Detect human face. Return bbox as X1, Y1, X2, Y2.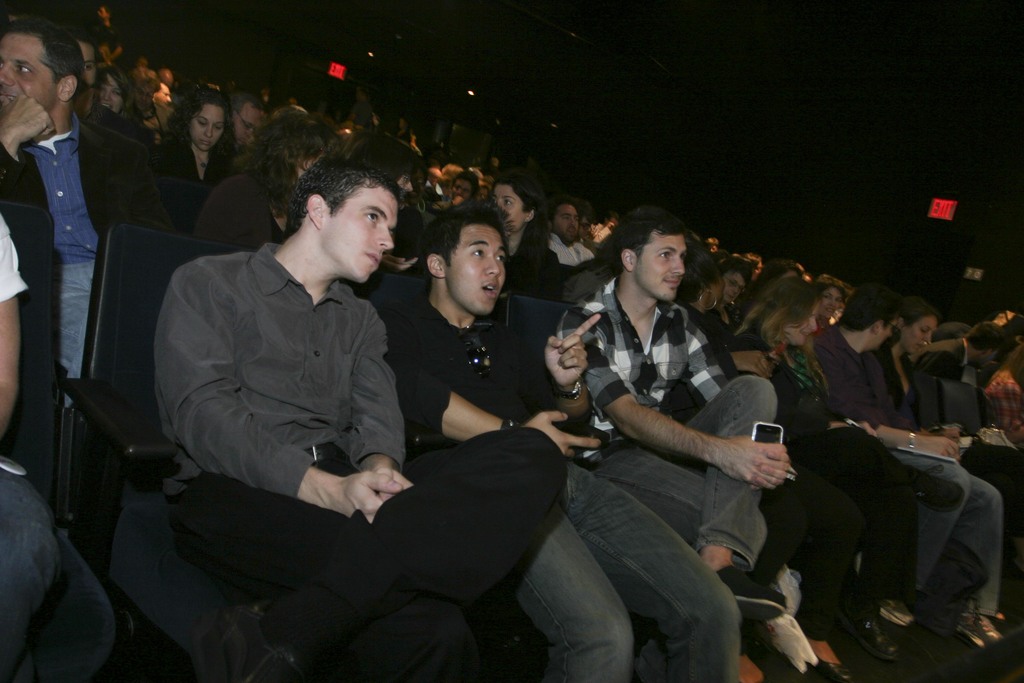
710, 272, 724, 300.
